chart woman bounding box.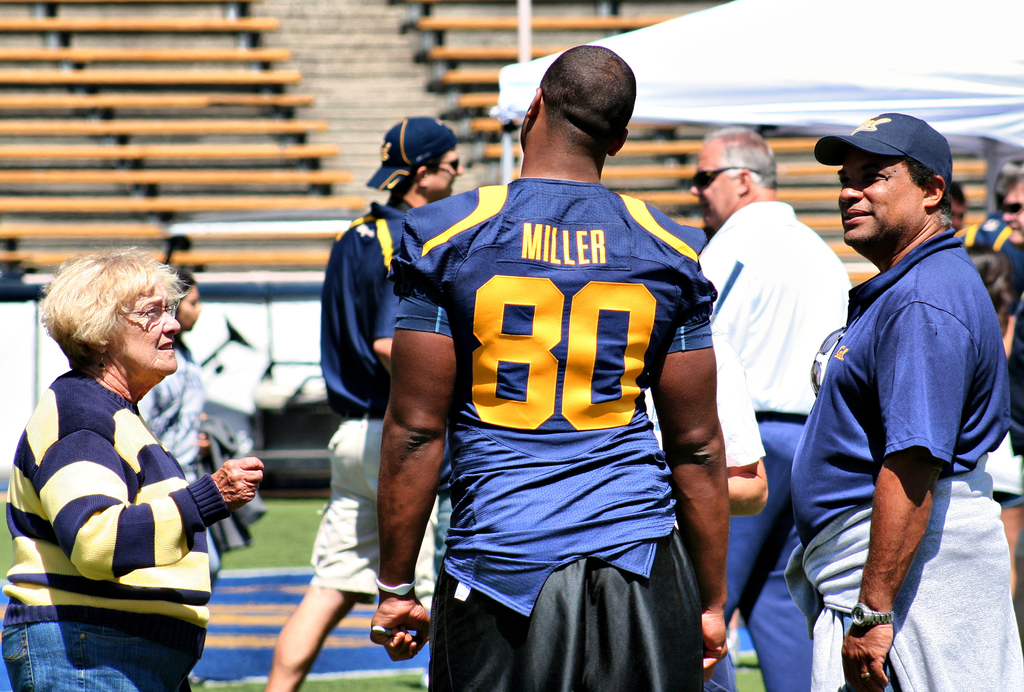
Charted: region(128, 267, 234, 604).
